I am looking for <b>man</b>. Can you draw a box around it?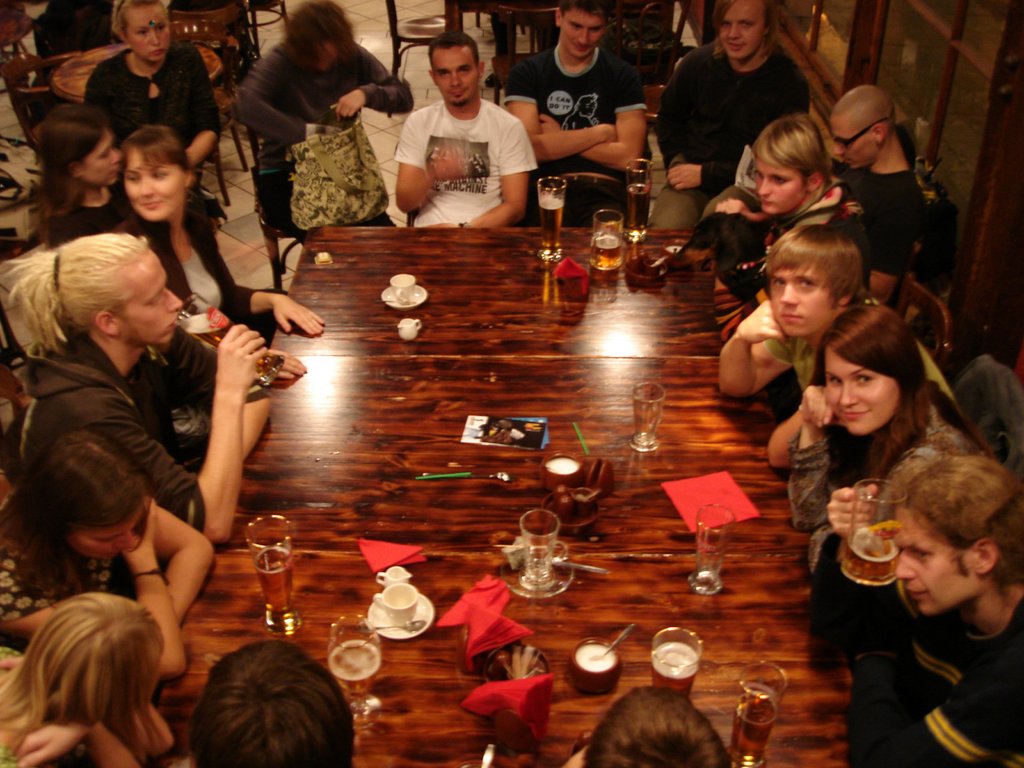
Sure, the bounding box is [714, 222, 955, 422].
